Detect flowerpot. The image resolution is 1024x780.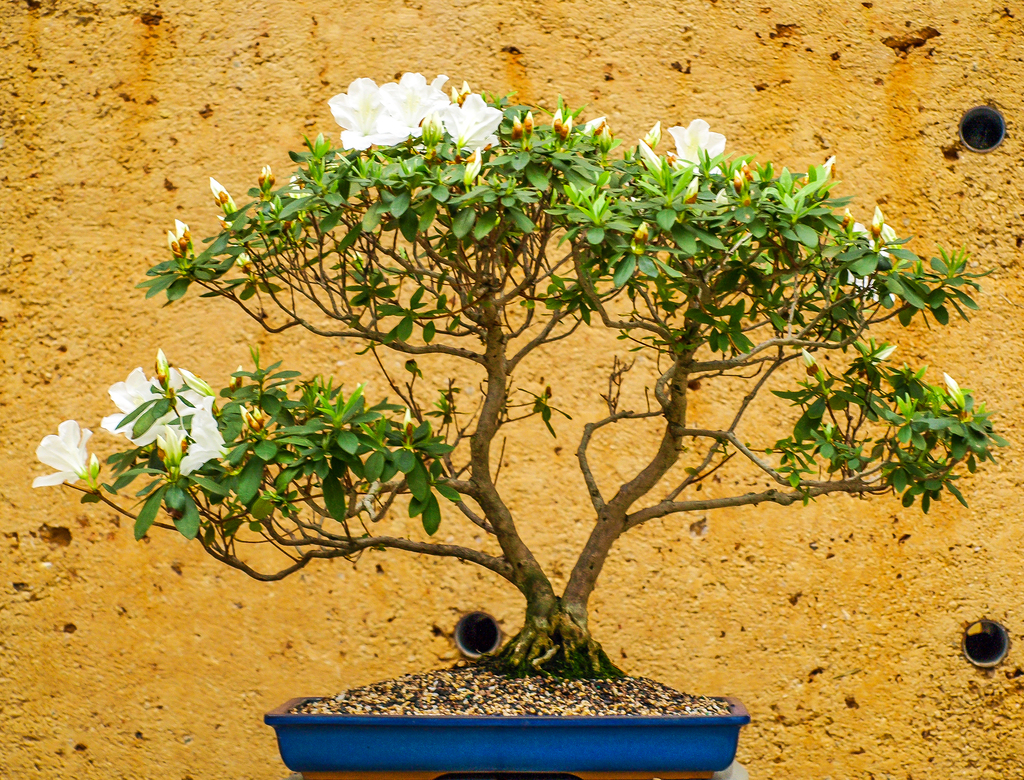
box(262, 694, 746, 772).
